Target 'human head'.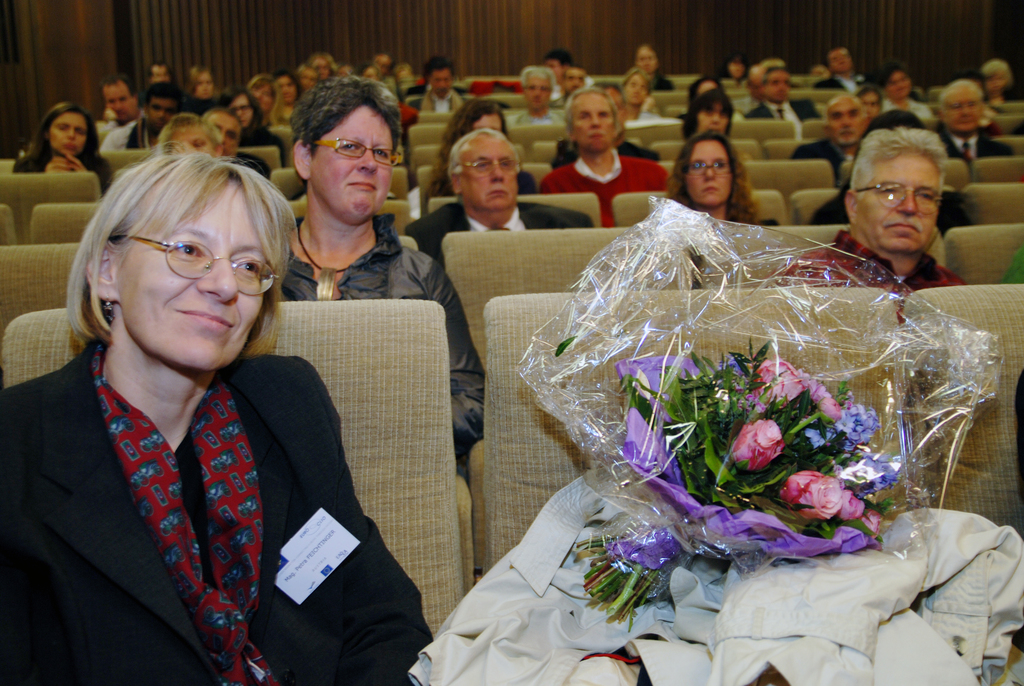
Target region: crop(287, 74, 401, 222).
